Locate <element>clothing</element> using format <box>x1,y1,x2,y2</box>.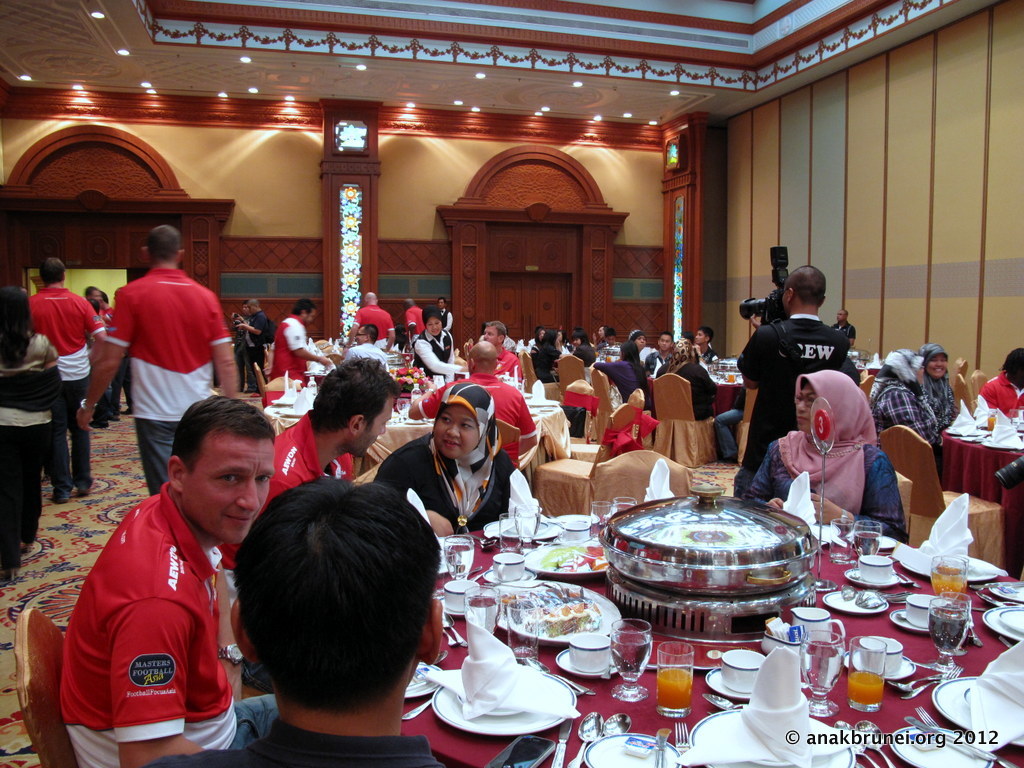
<box>871,384,934,455</box>.
